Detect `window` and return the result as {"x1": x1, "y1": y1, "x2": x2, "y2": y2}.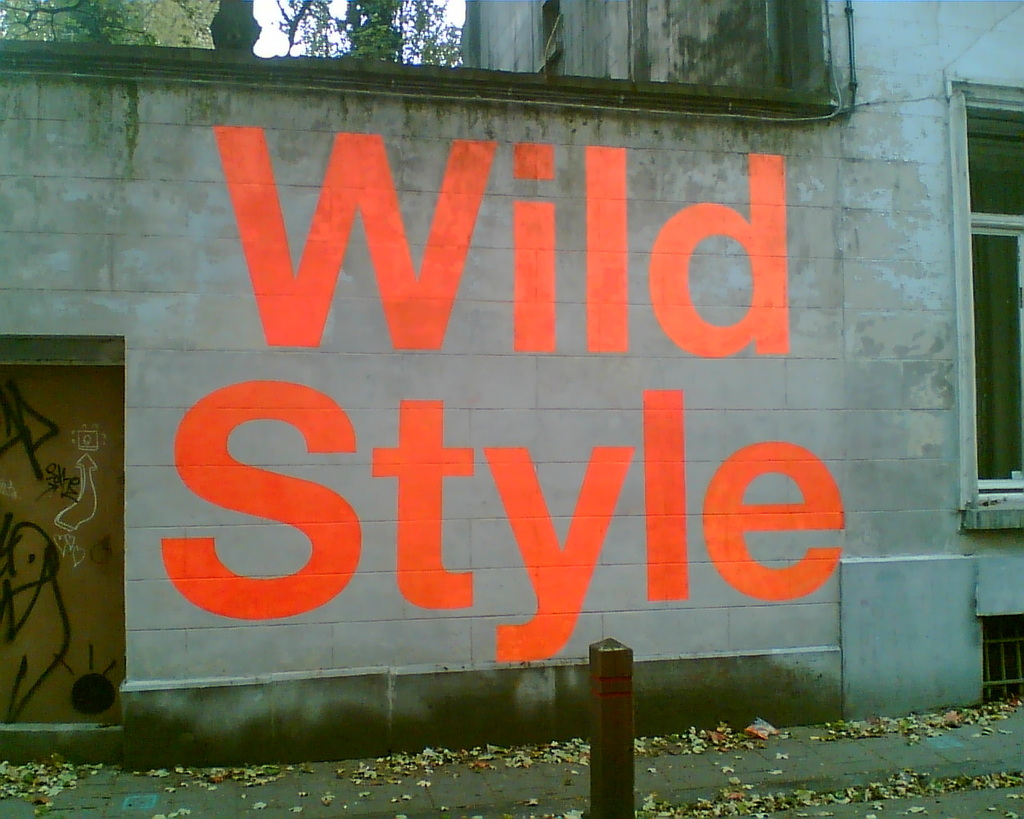
{"x1": 983, "y1": 615, "x2": 1023, "y2": 706}.
